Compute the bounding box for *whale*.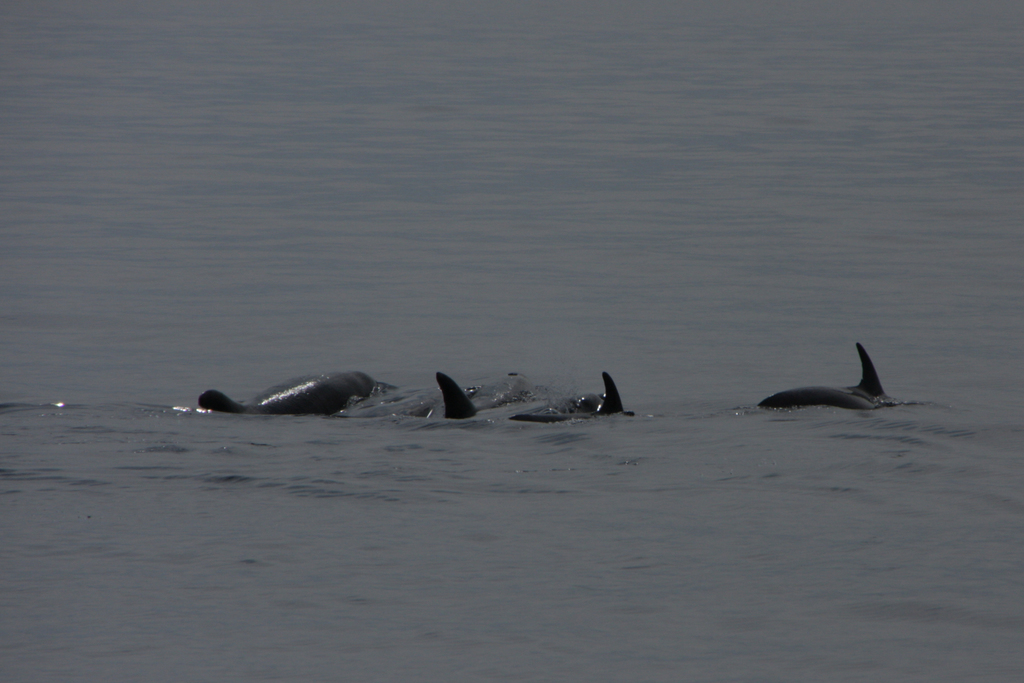
513 368 640 425.
